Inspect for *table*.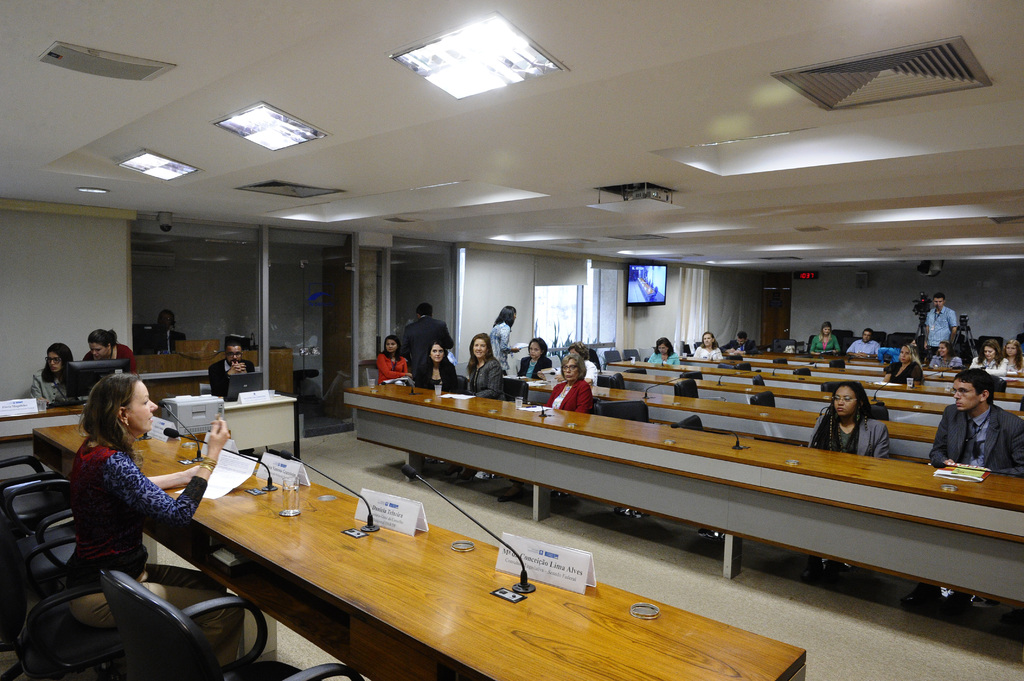
Inspection: box=[527, 385, 939, 454].
